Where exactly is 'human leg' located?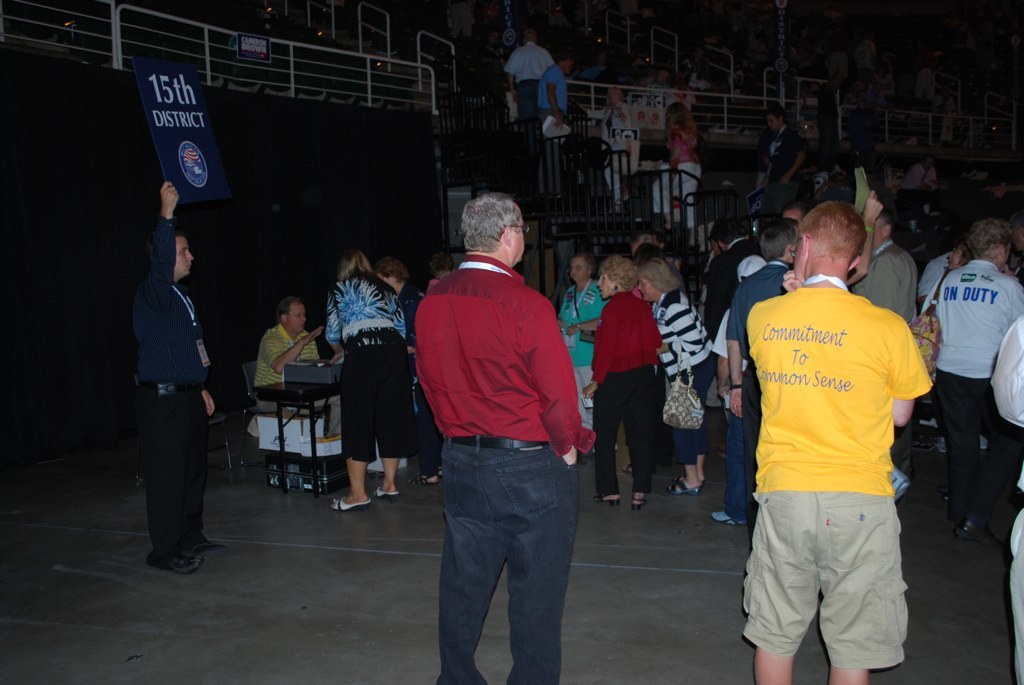
Its bounding box is bbox=(682, 360, 705, 498).
